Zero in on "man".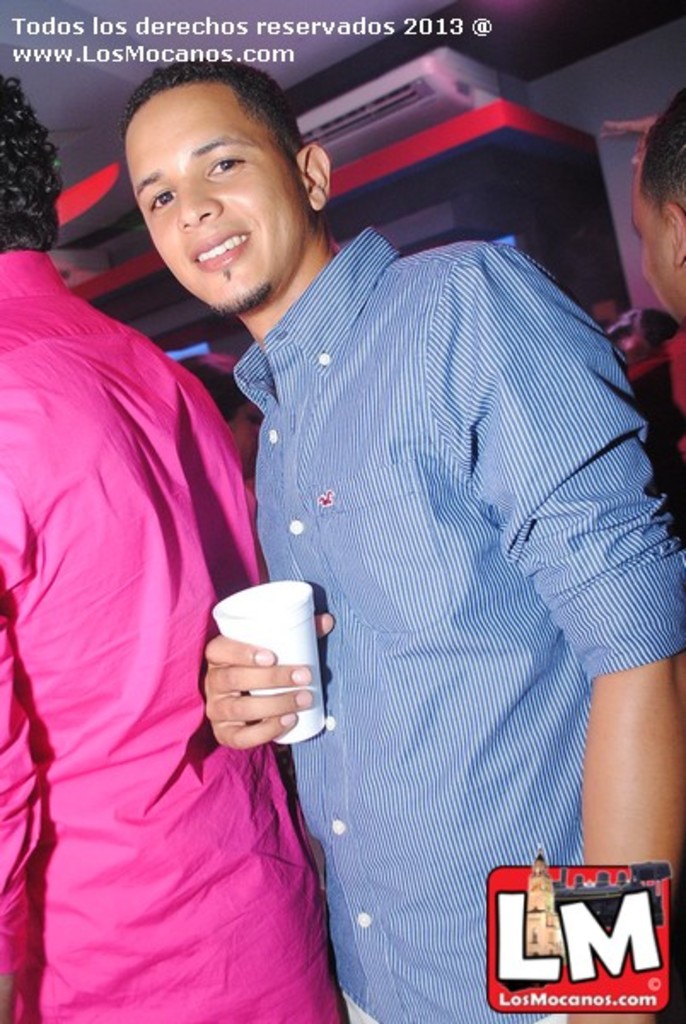
Zeroed in: [10,121,273,1023].
